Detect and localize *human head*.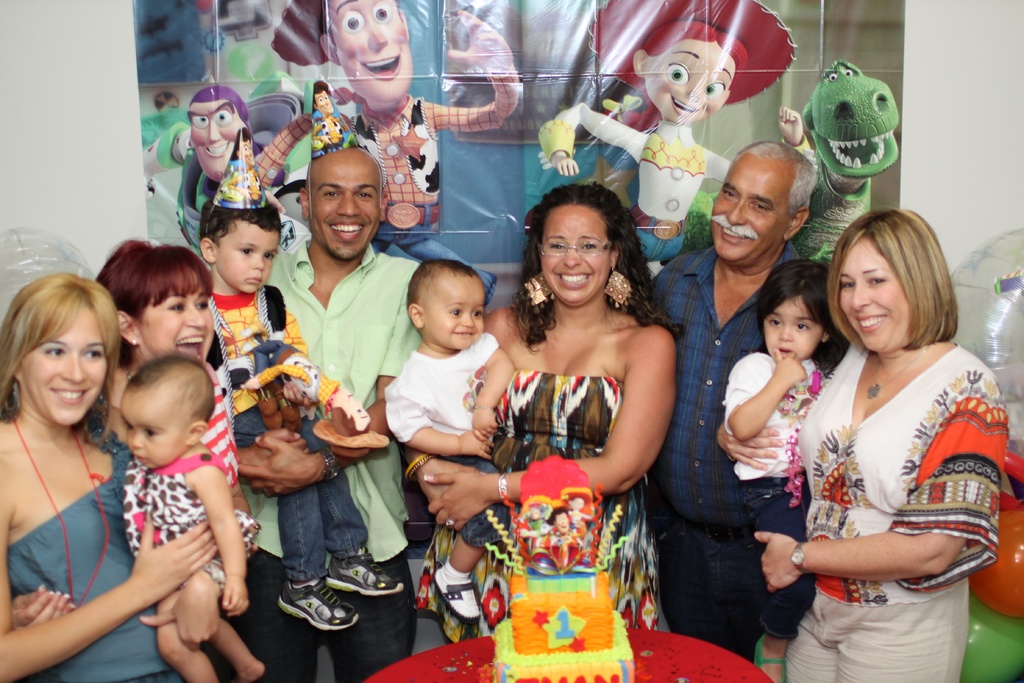
Localized at rect(707, 140, 820, 263).
